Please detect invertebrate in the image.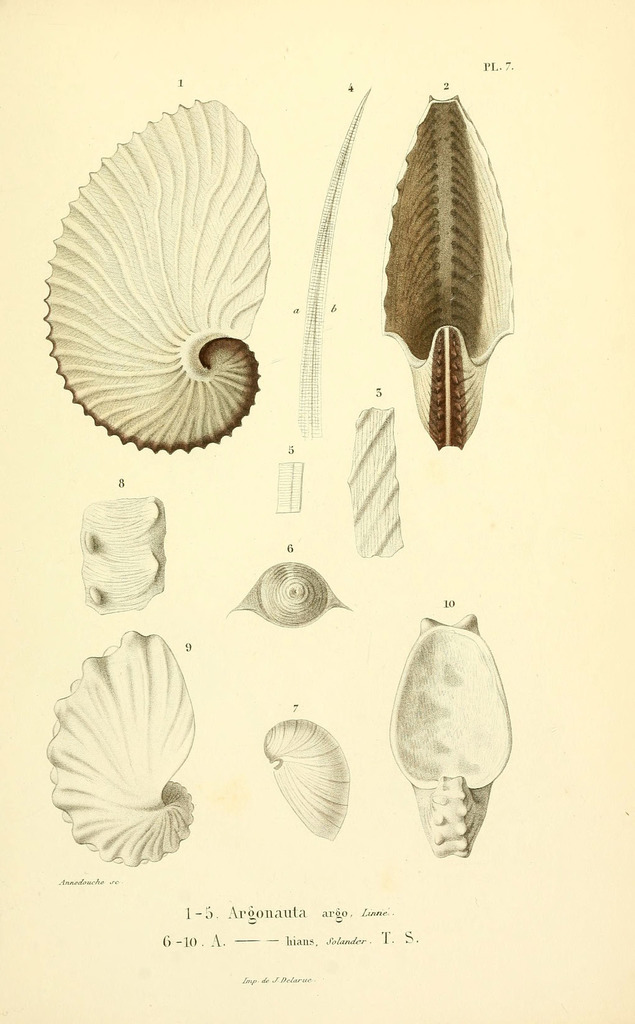
rect(294, 85, 371, 442).
